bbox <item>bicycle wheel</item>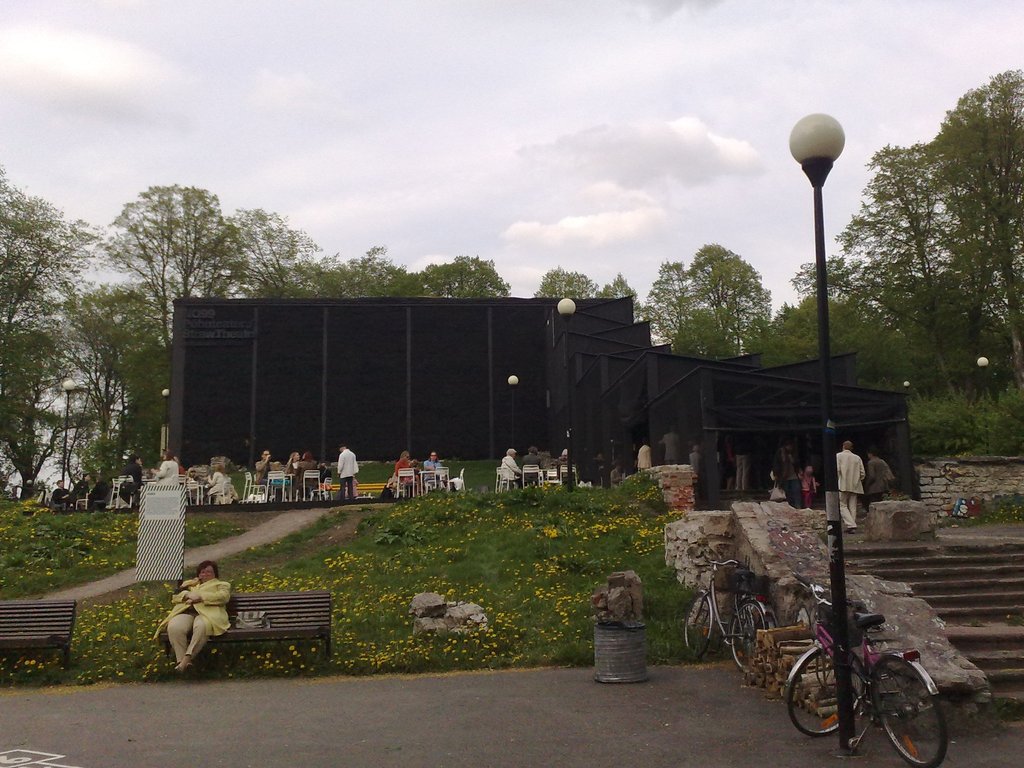
786:648:863:738
